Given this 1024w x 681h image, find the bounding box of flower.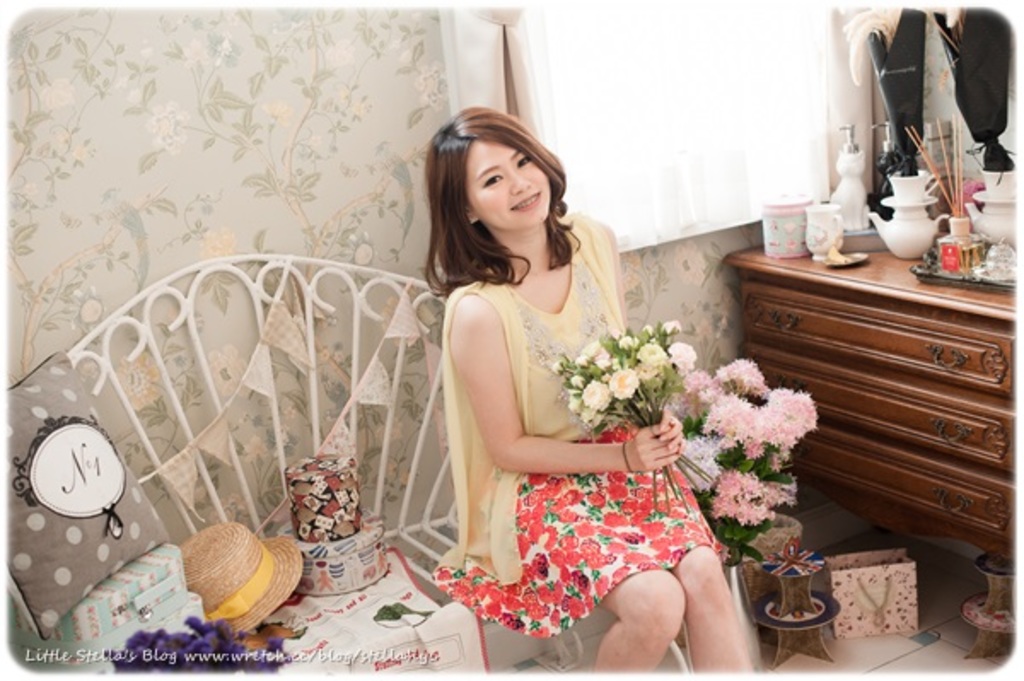
bbox=(580, 377, 613, 413).
